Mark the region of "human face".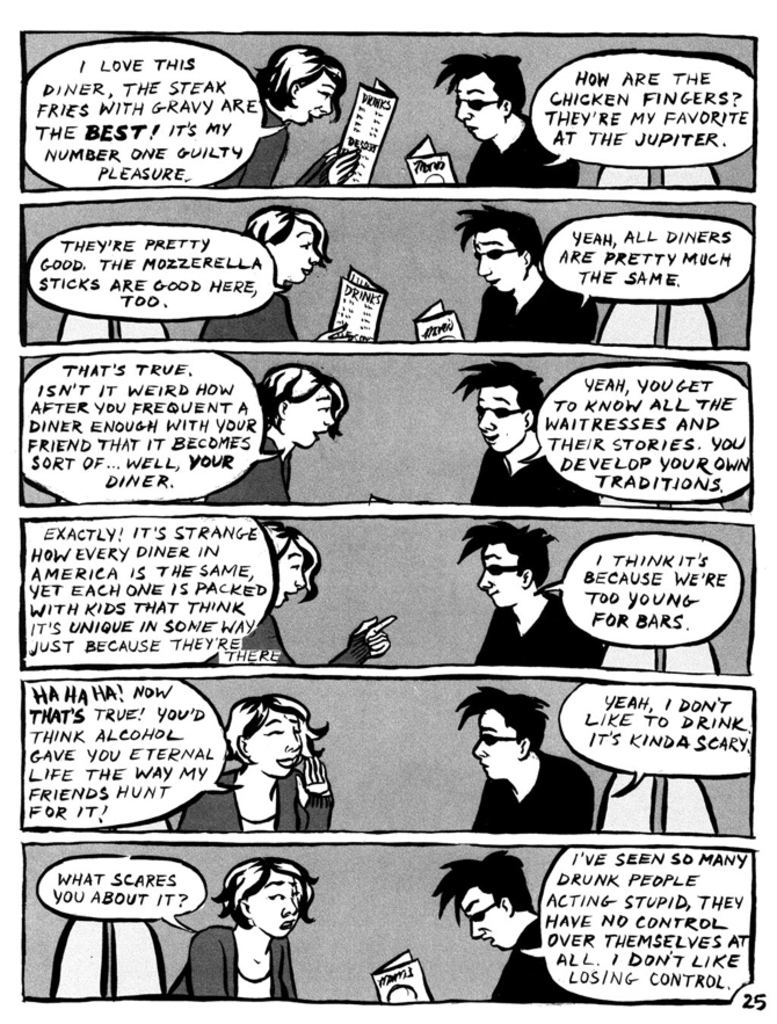
Region: x1=470 y1=714 x2=511 y2=783.
